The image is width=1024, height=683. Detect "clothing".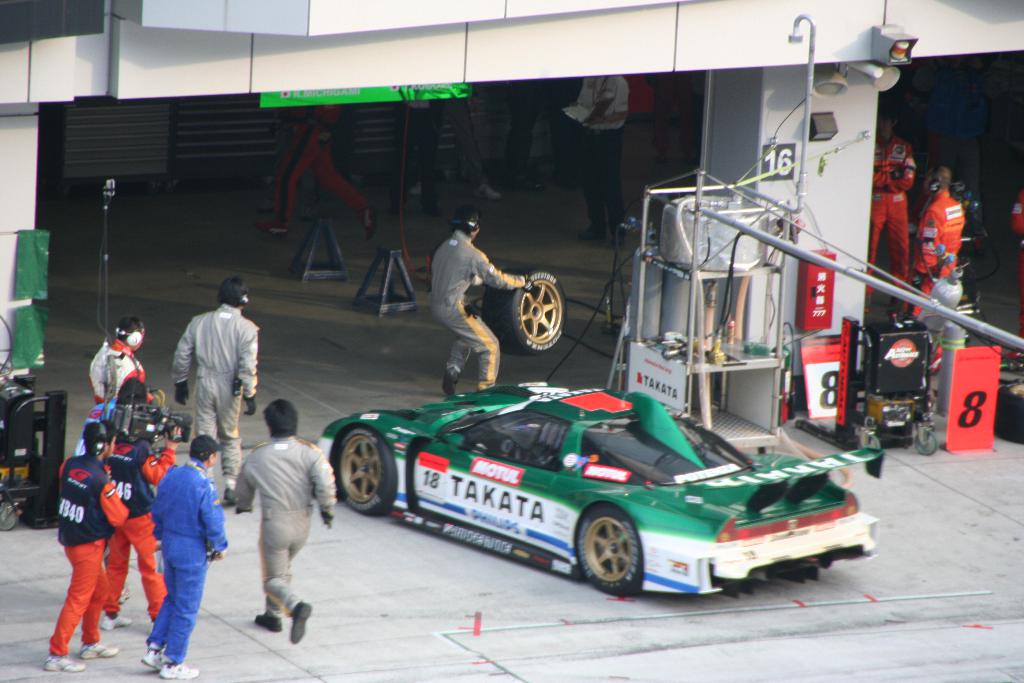
Detection: {"x1": 230, "y1": 429, "x2": 340, "y2": 616}.
